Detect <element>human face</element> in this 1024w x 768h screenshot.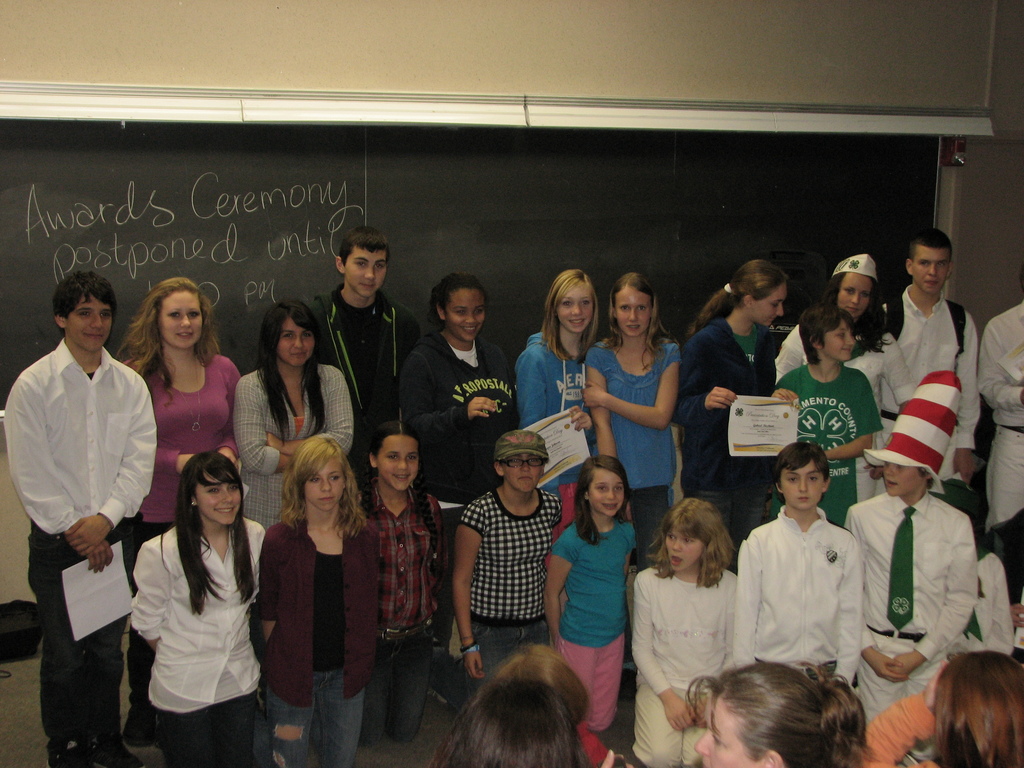
Detection: (left=879, top=461, right=923, bottom=495).
